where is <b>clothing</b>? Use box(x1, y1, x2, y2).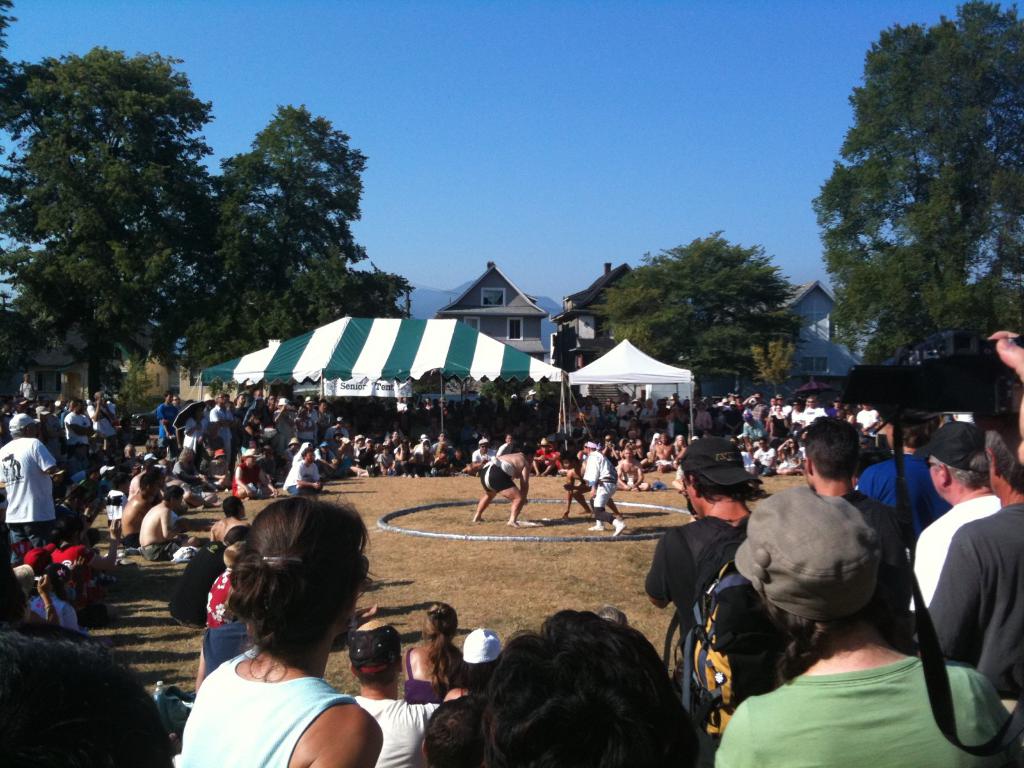
box(176, 645, 356, 767).
